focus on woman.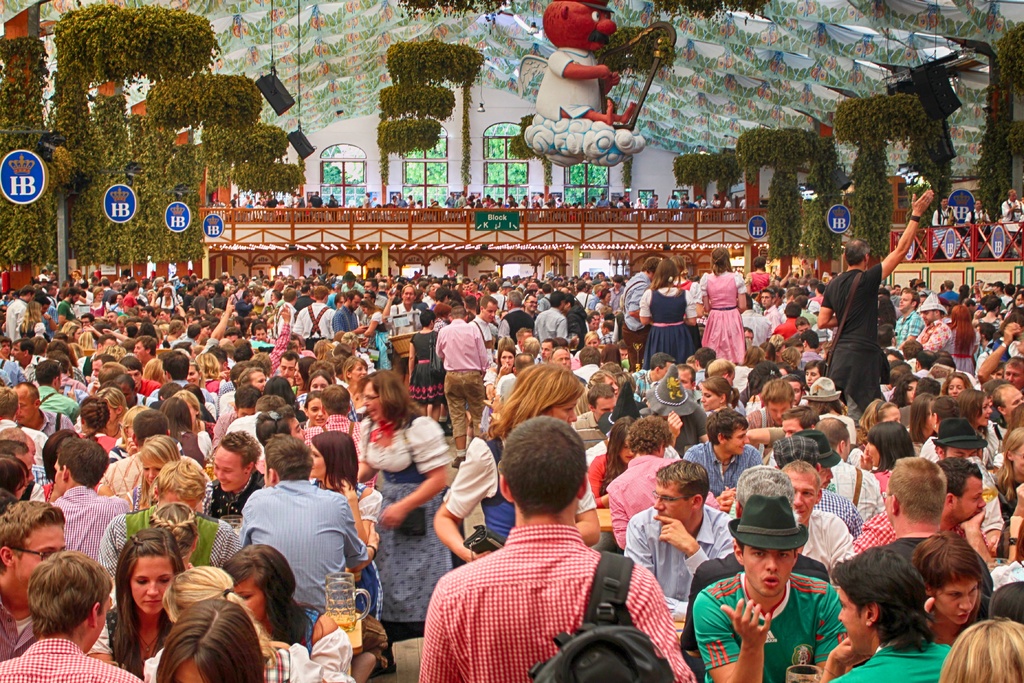
Focused at <bbox>430, 362, 600, 562</bbox>.
